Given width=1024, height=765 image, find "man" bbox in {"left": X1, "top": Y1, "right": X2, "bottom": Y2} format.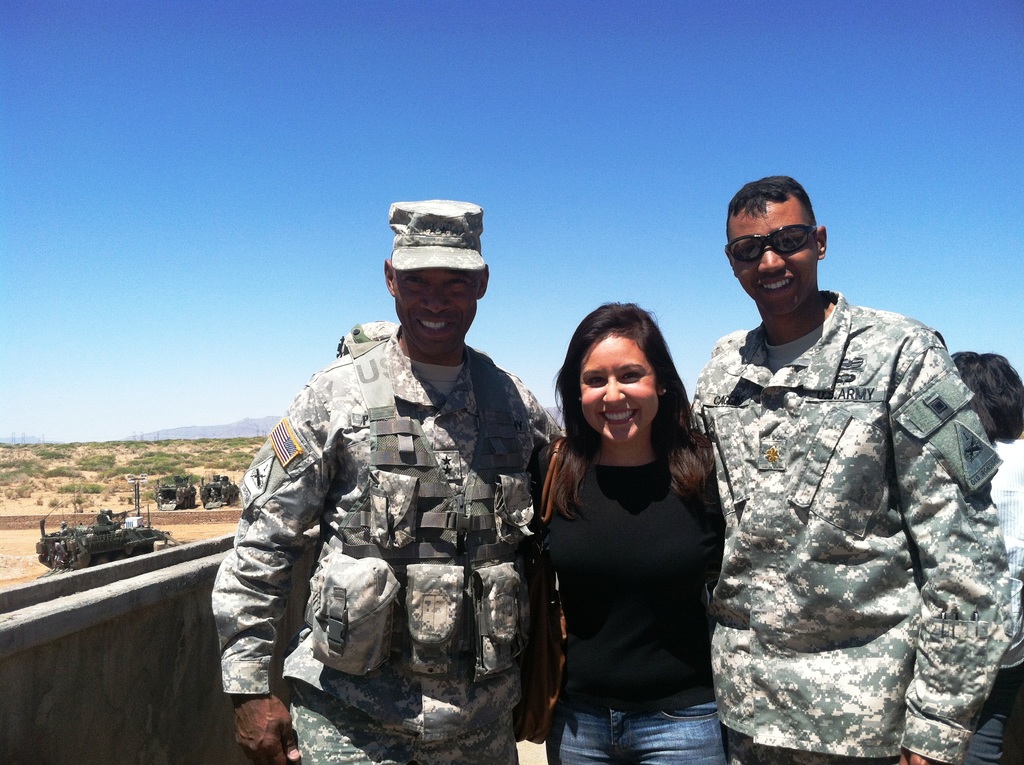
{"left": 689, "top": 177, "right": 986, "bottom": 757}.
